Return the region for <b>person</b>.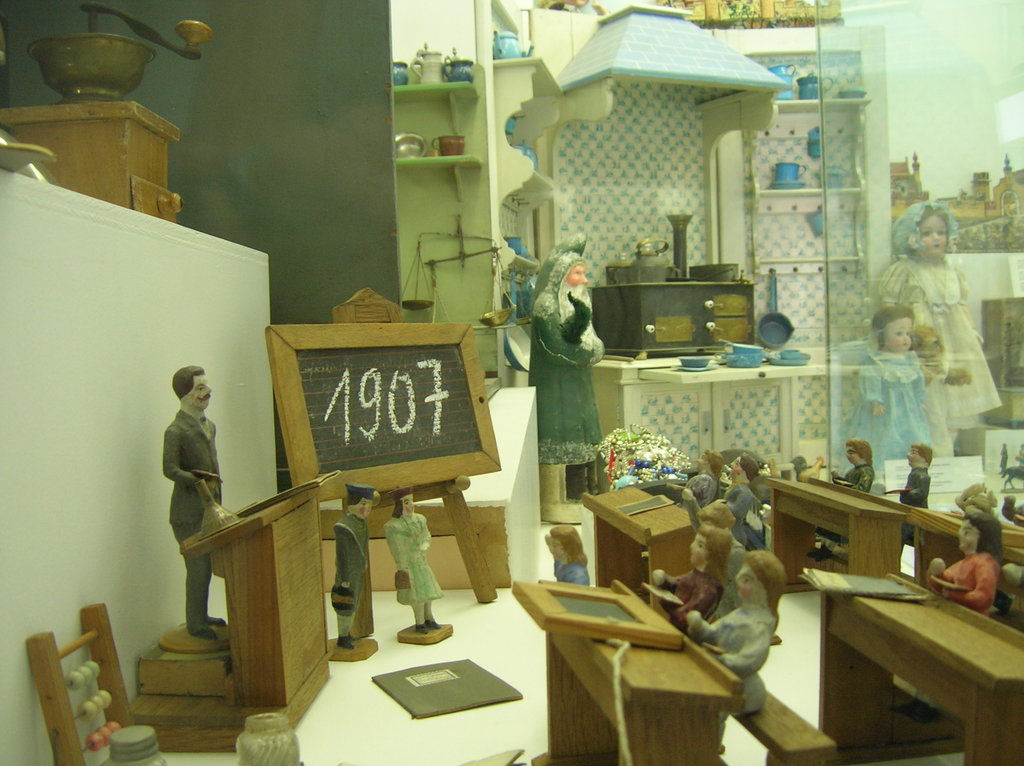
box=[846, 305, 936, 475].
